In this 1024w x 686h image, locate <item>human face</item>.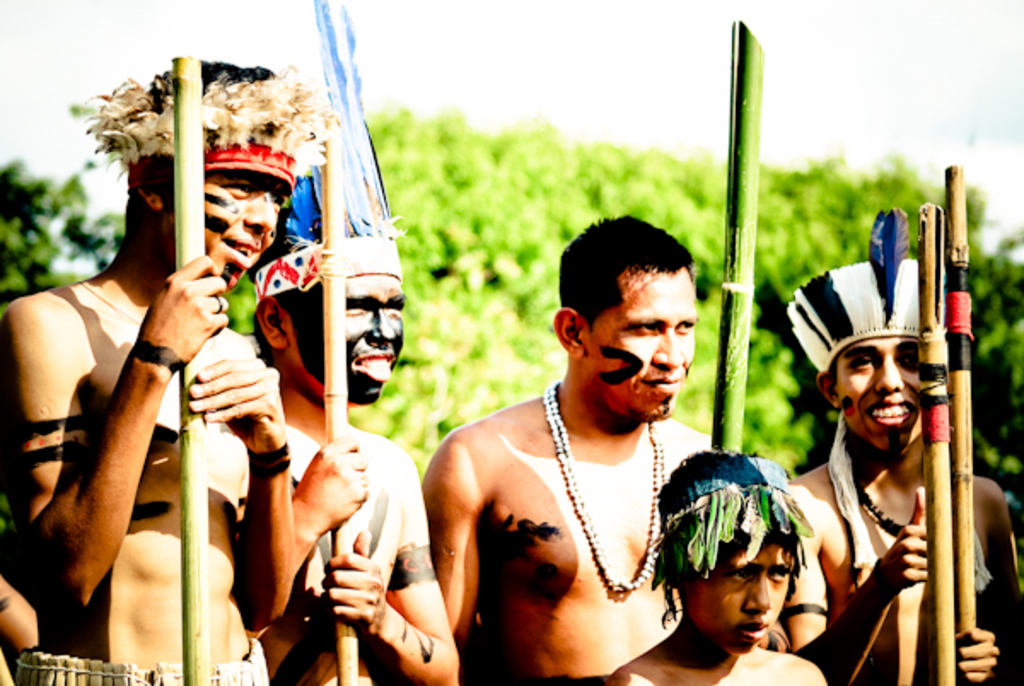
Bounding box: [835, 336, 925, 456].
